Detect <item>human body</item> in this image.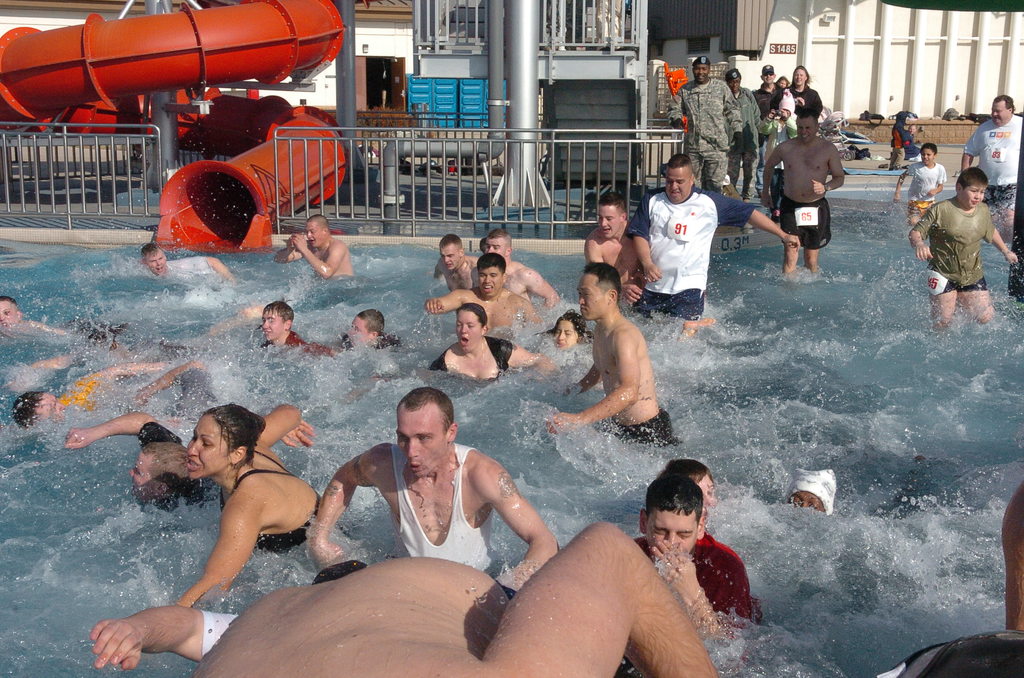
Detection: 480,228,564,309.
